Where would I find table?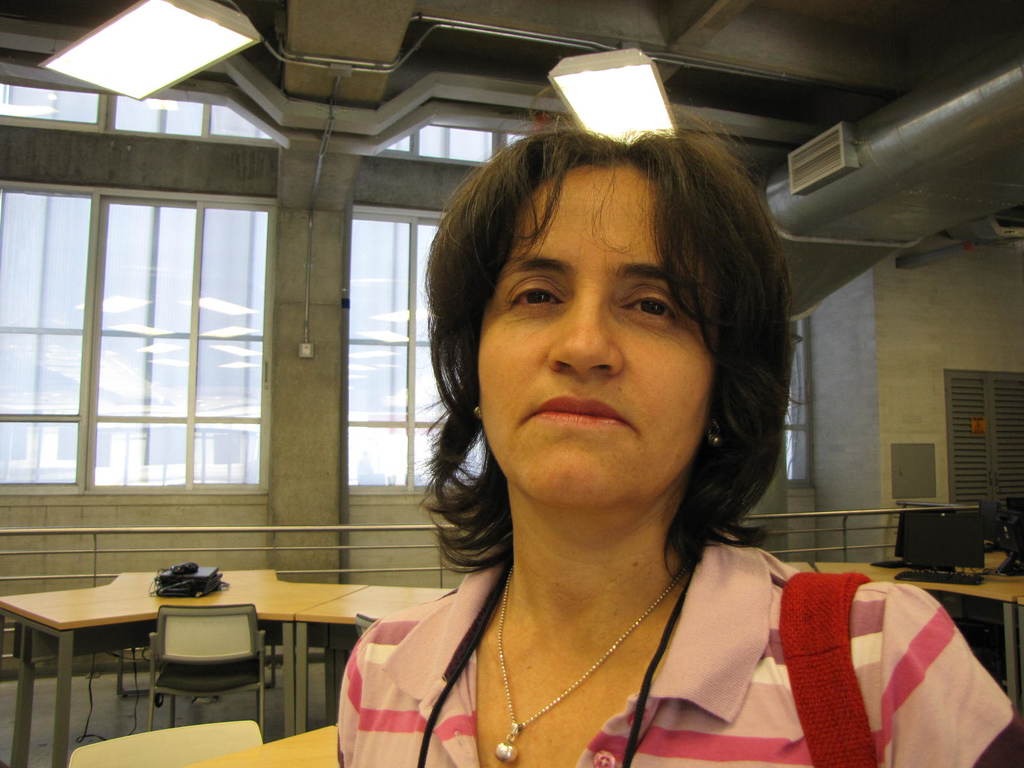
At pyautogui.locateOnScreen(109, 569, 285, 699).
